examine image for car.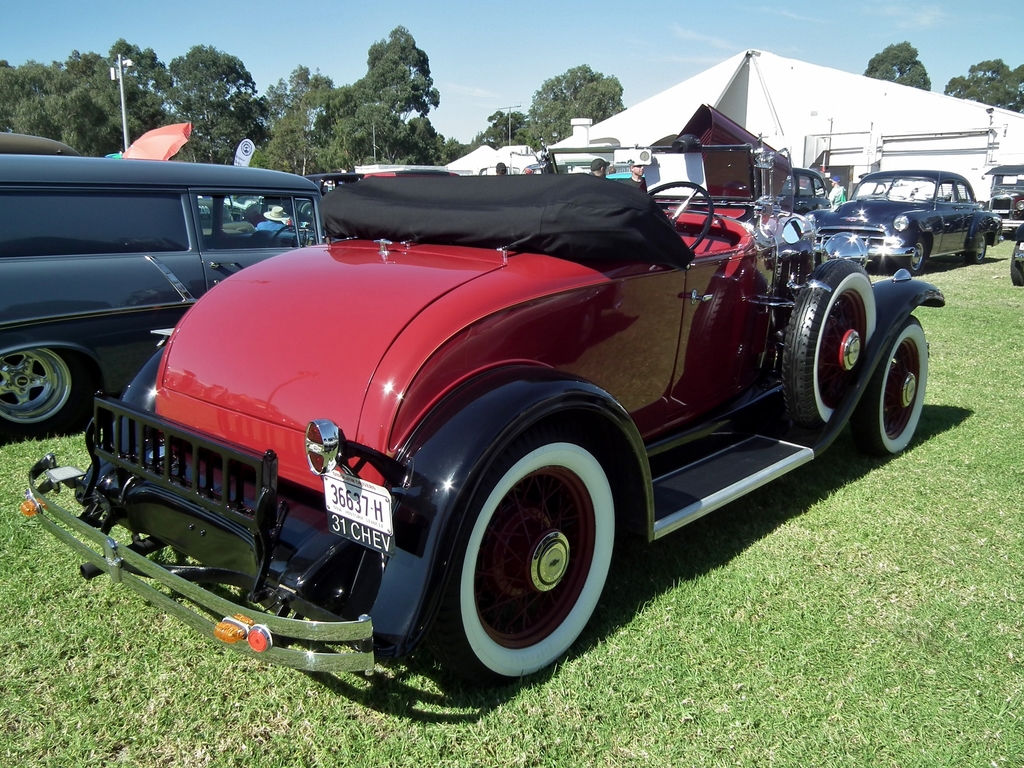
Examination result: [0, 151, 342, 437].
